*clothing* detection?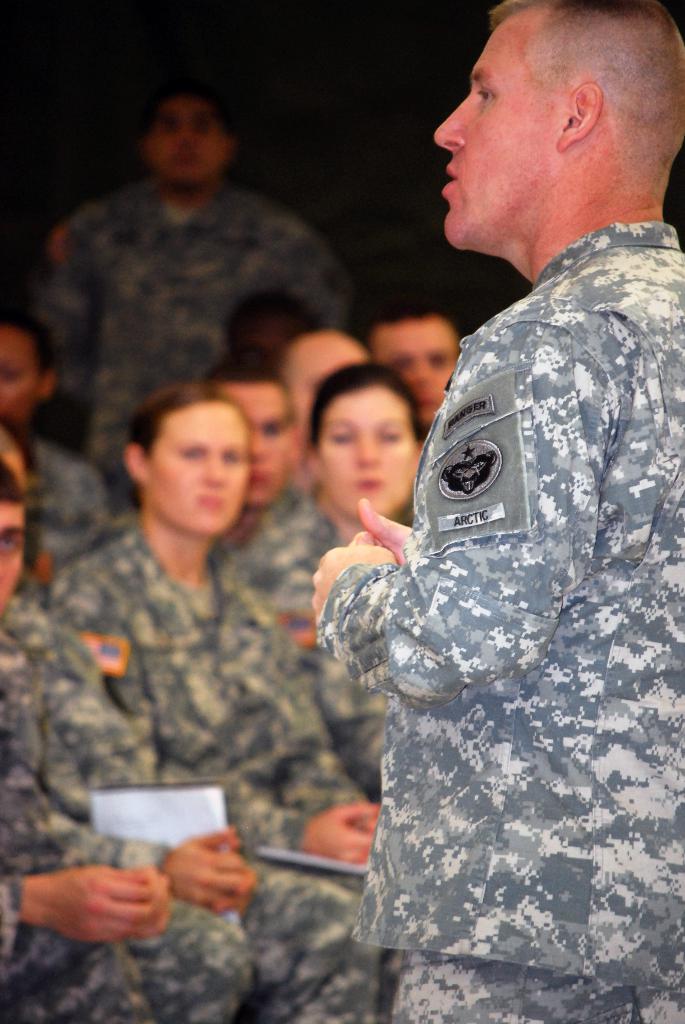
[27, 185, 350, 519]
